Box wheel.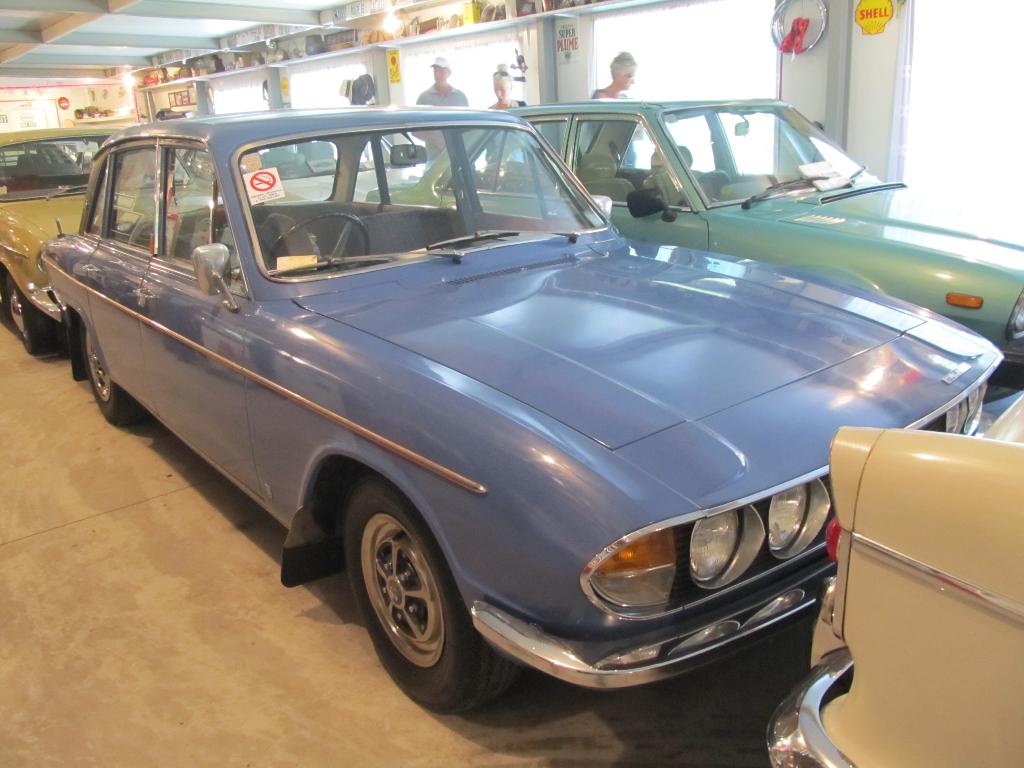
pyautogui.locateOnScreen(265, 212, 378, 262).
